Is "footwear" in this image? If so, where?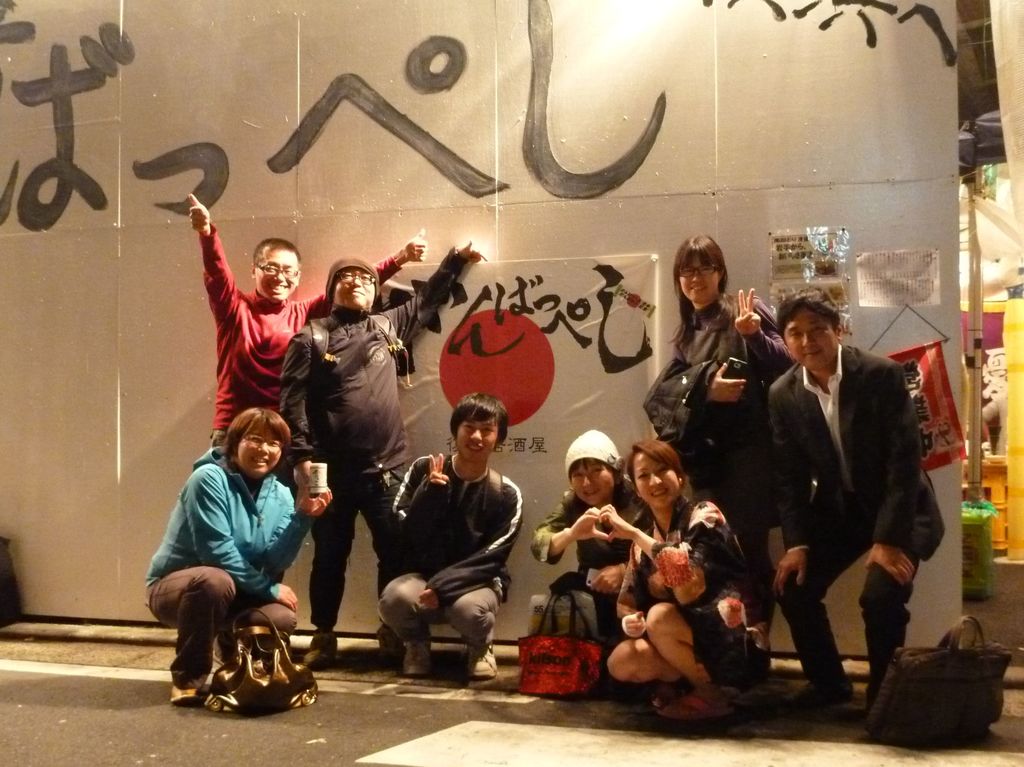
Yes, at rect(467, 643, 499, 678).
